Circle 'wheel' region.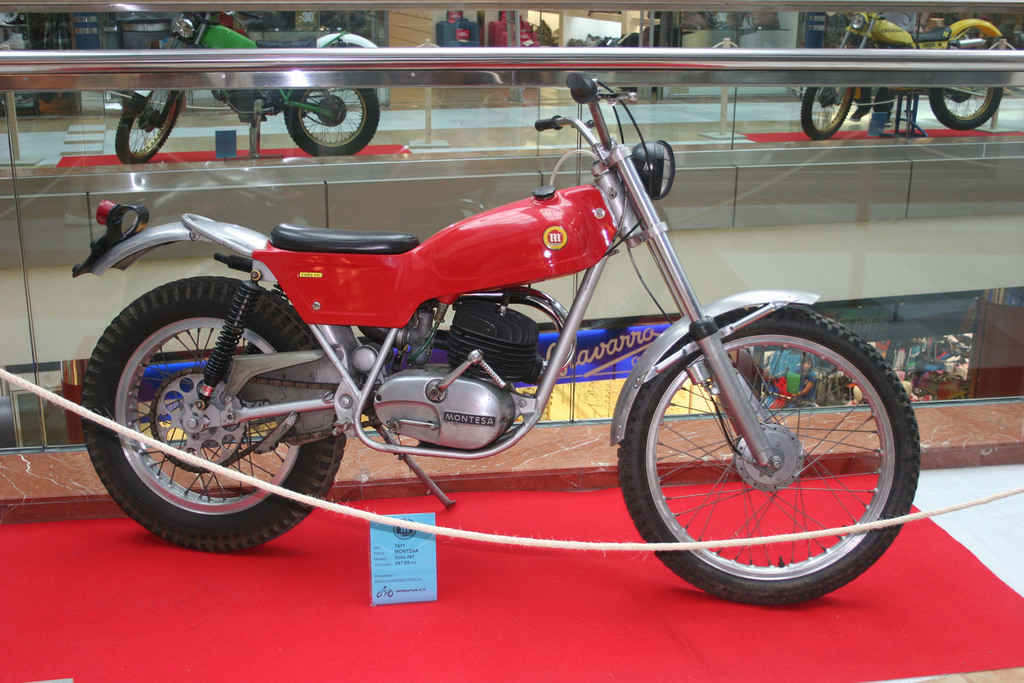
Region: pyautogui.locateOnScreen(620, 328, 915, 603).
